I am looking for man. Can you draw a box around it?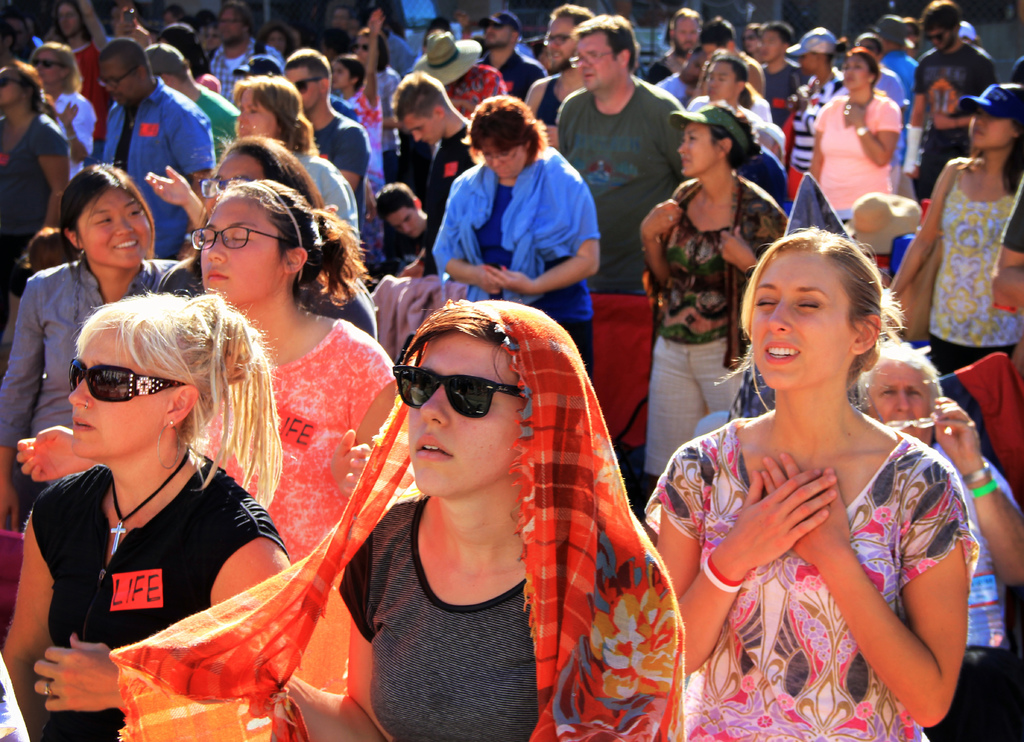
Sure, the bounding box is region(158, 23, 243, 97).
